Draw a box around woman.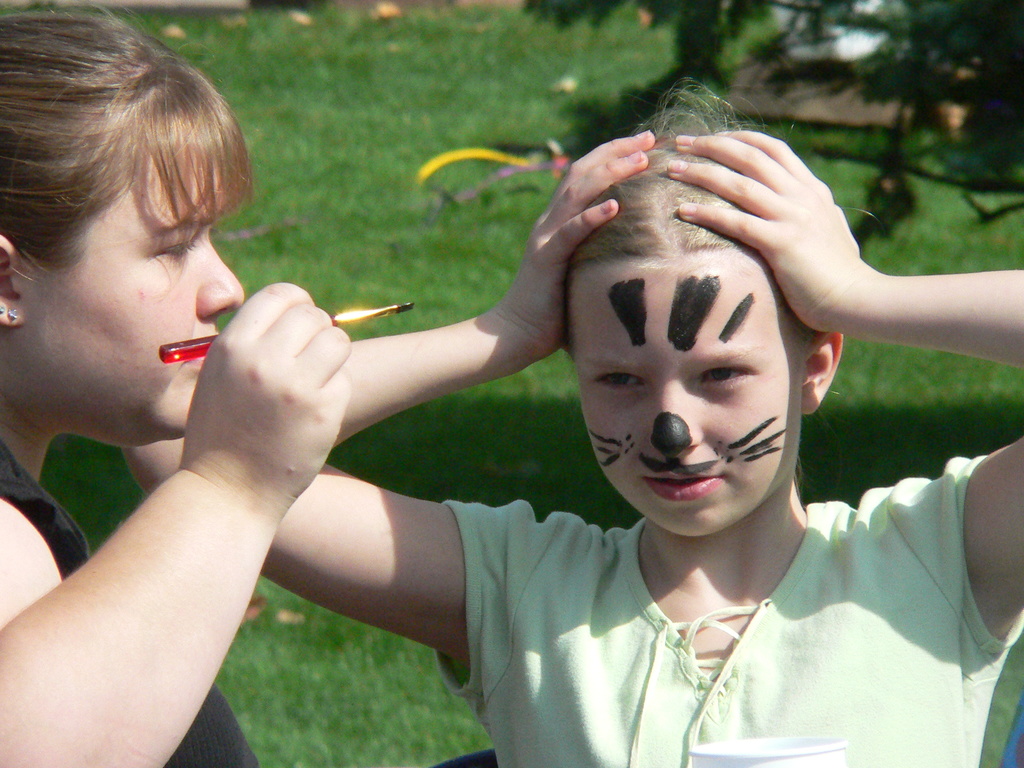
select_region(13, 76, 394, 747).
